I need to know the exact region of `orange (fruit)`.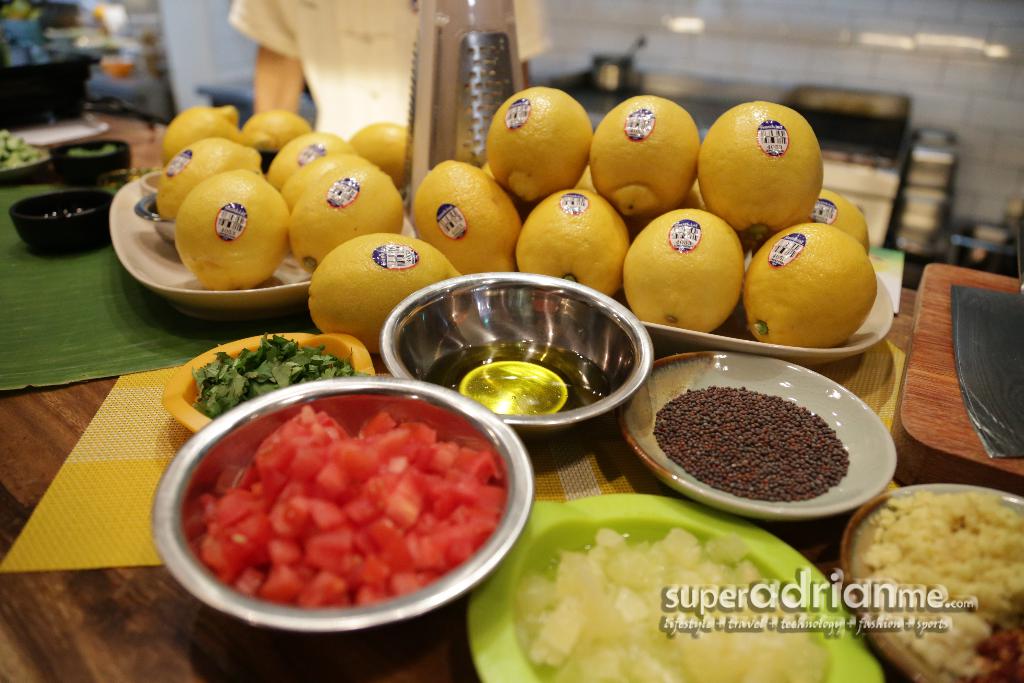
Region: 162,134,252,226.
